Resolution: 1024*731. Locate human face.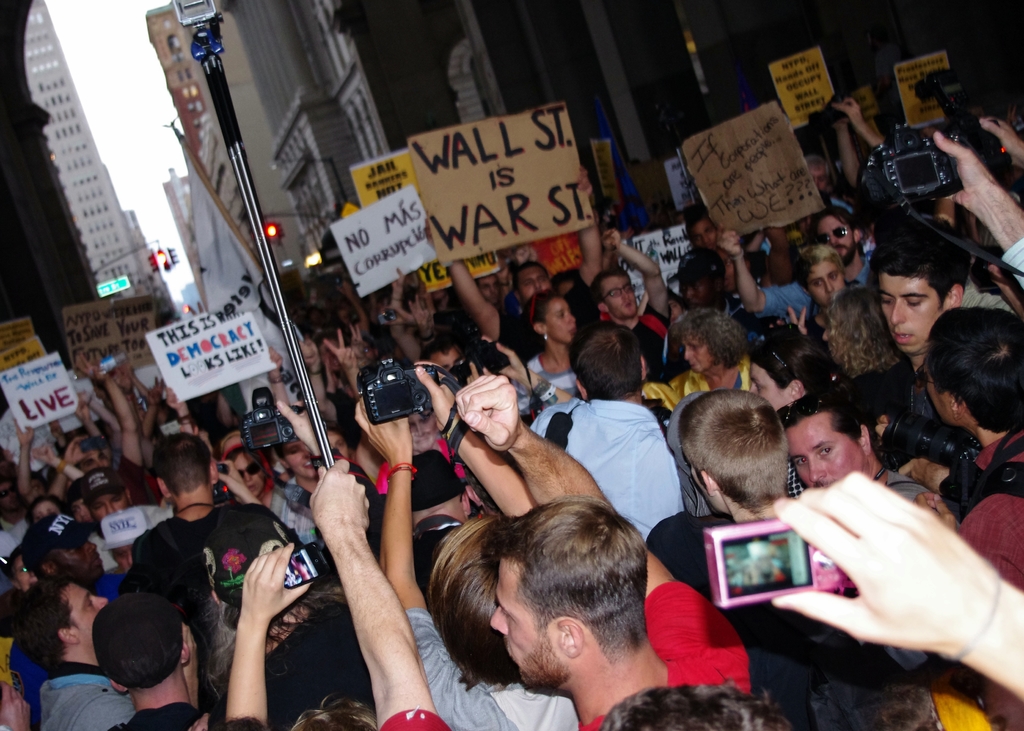
pyautogui.locateOnScreen(791, 421, 865, 487).
